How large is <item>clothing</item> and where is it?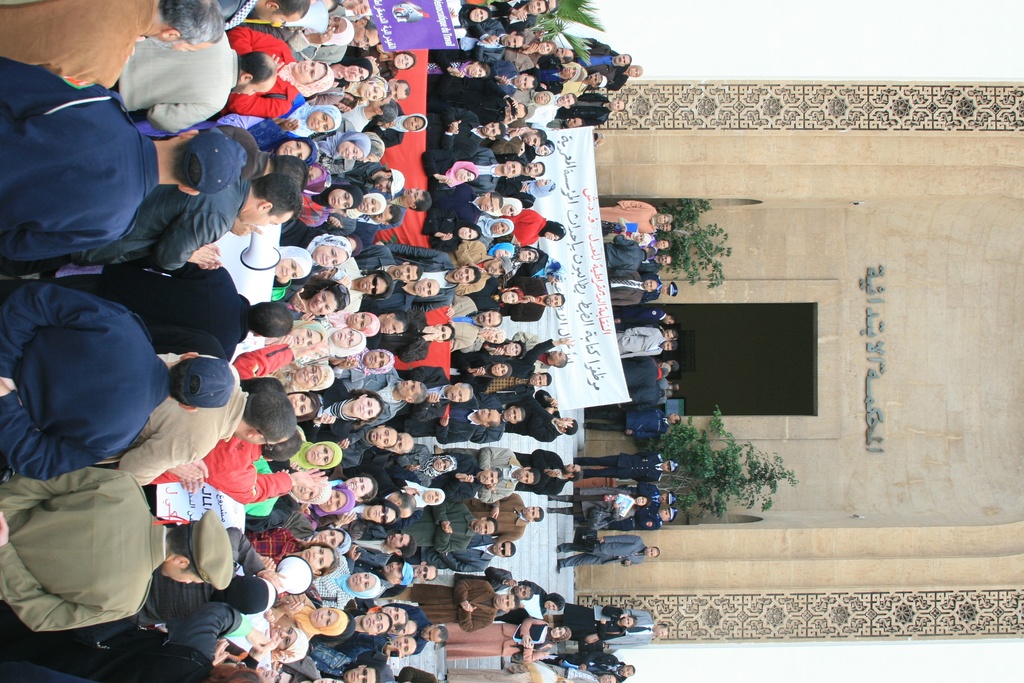
Bounding box: (239, 28, 292, 106).
